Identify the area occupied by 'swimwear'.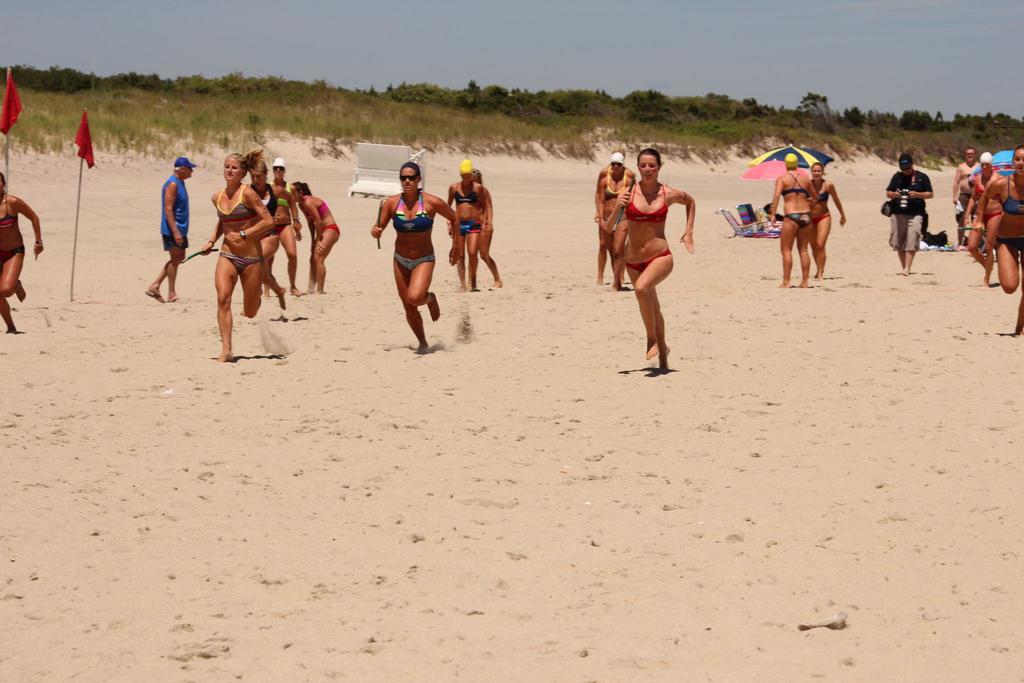
Area: left=783, top=211, right=810, bottom=226.
